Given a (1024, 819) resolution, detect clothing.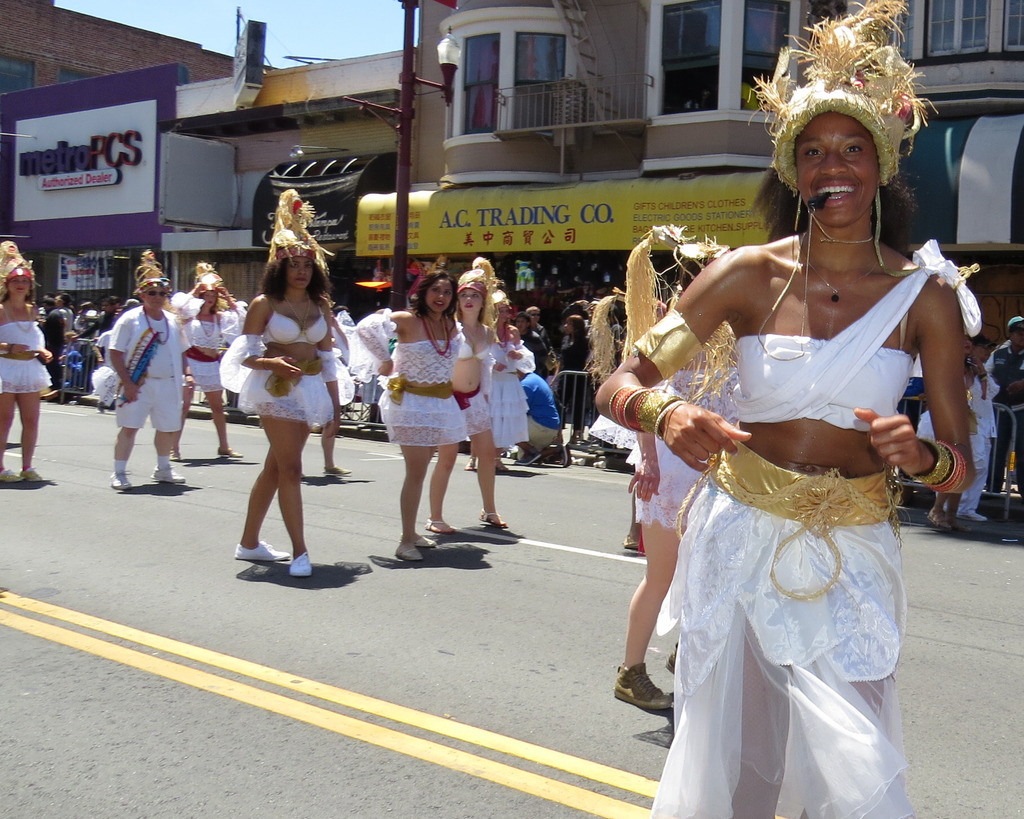
bbox(968, 379, 1000, 488).
